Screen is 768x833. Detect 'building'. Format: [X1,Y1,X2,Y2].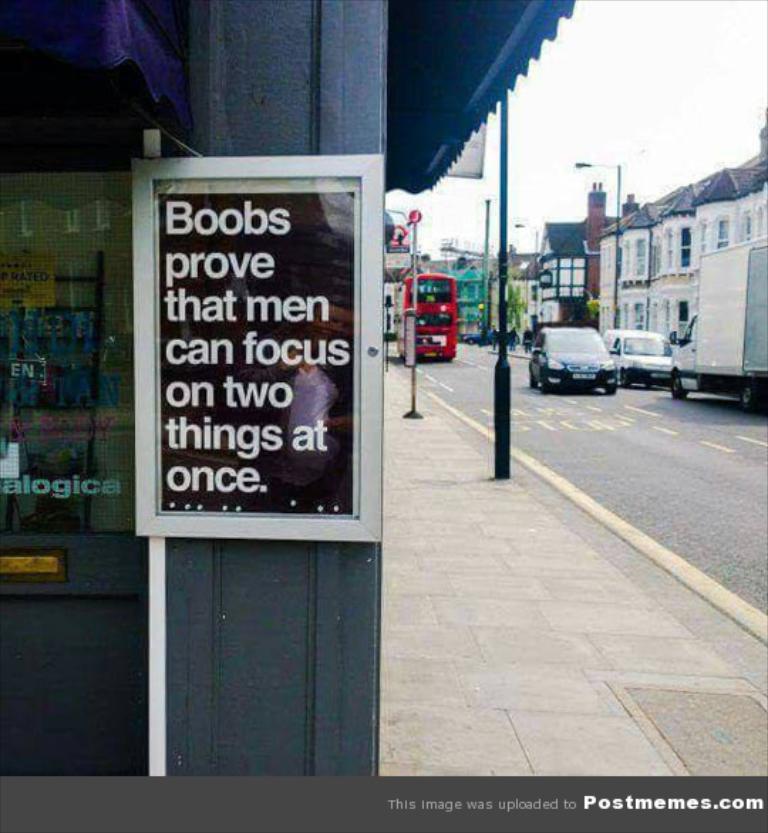
[0,0,572,770].
